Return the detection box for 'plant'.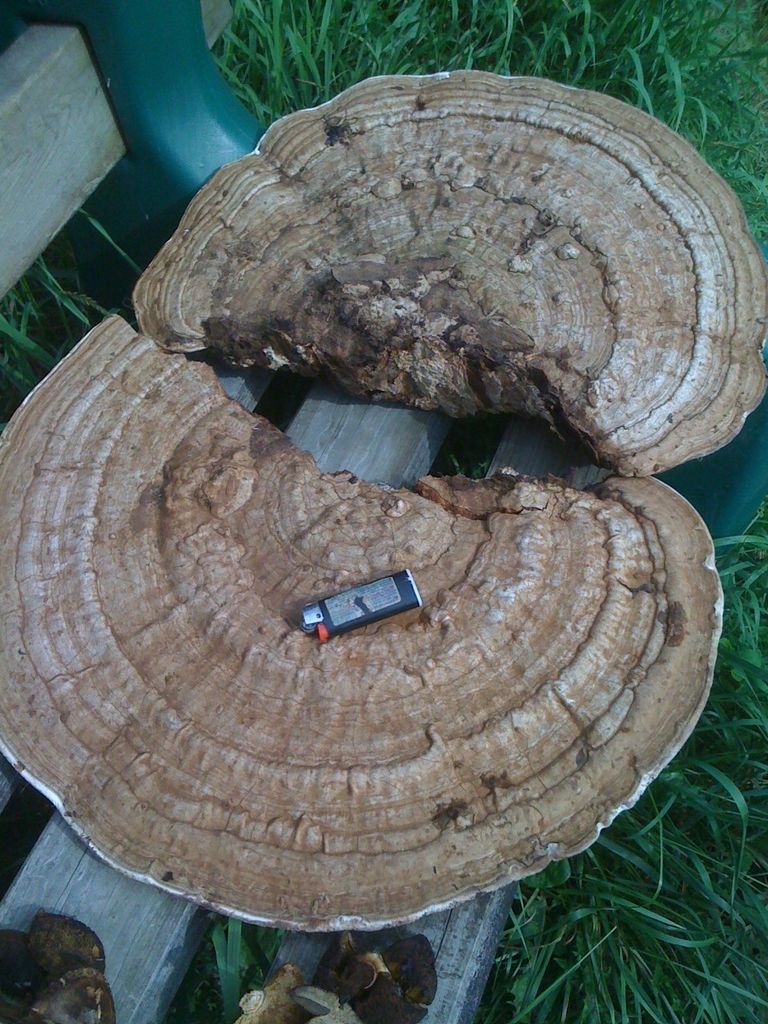
box=[159, 915, 282, 1023].
